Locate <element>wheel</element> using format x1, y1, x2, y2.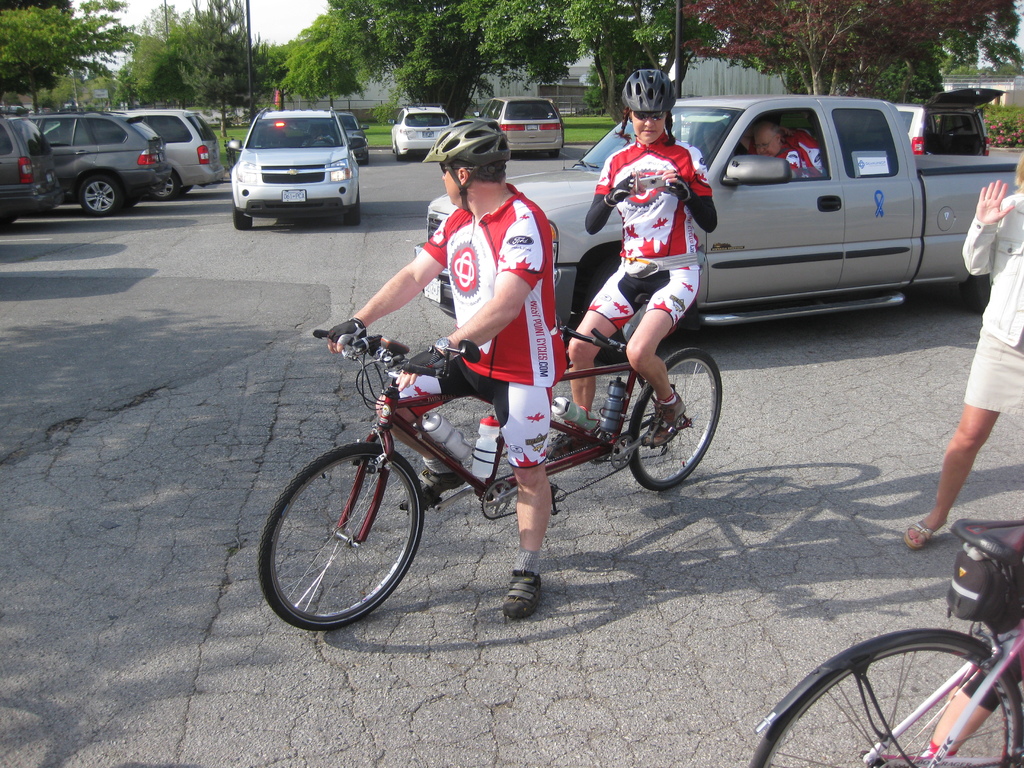
749, 636, 1023, 767.
